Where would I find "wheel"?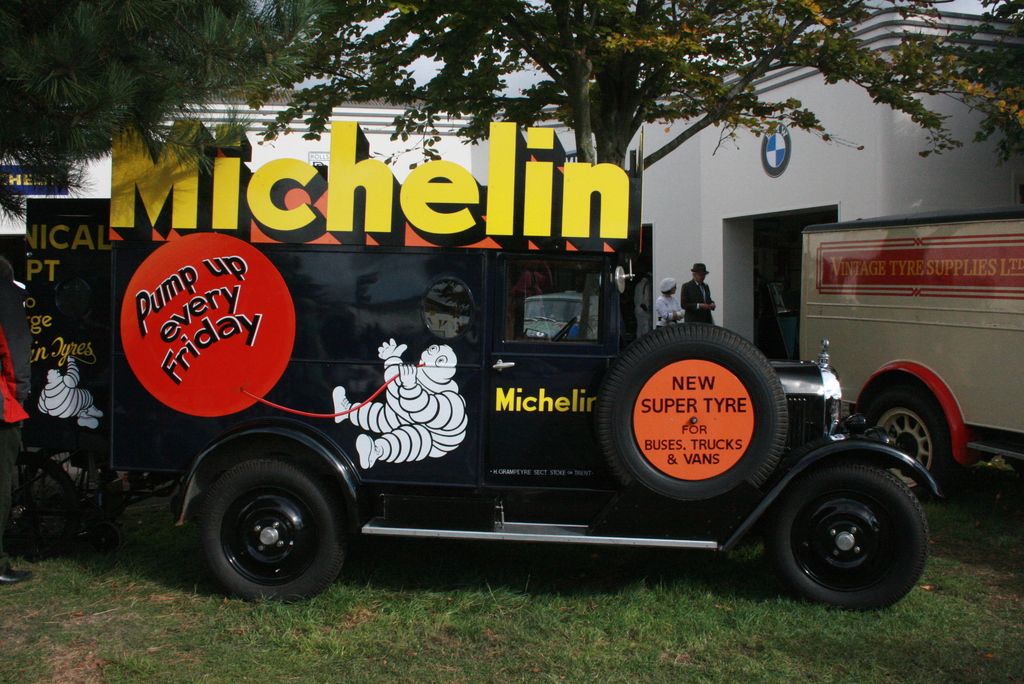
At pyautogui.locateOnScreen(852, 387, 943, 485).
